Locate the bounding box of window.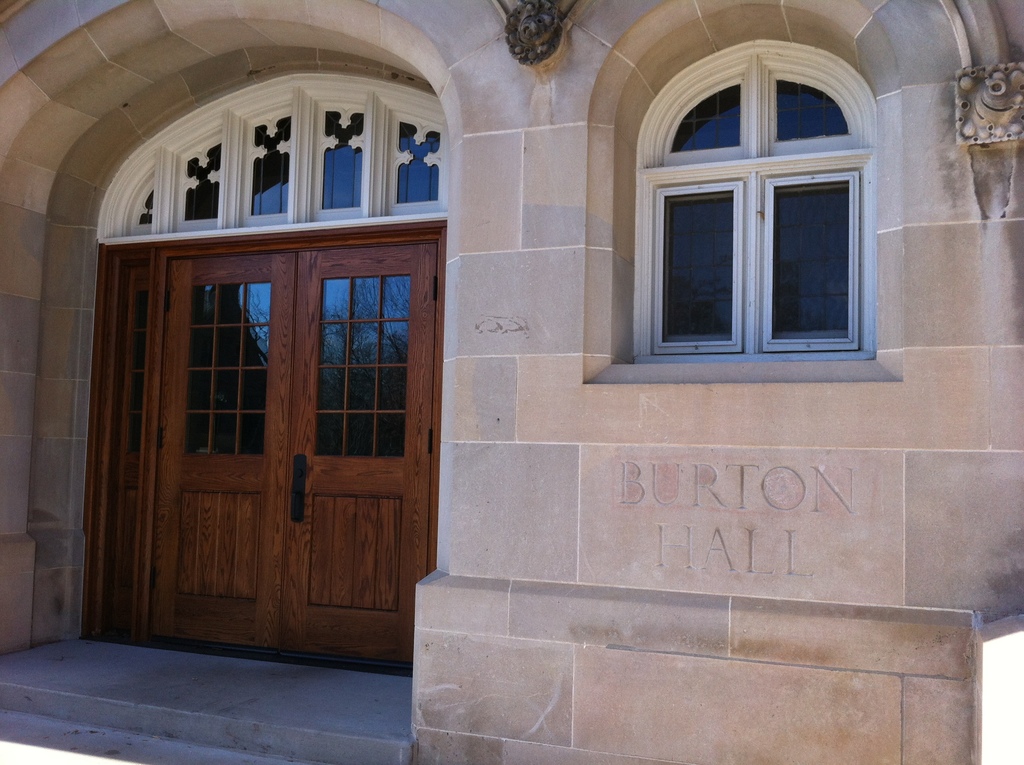
Bounding box: {"x1": 134, "y1": 95, "x2": 449, "y2": 220}.
